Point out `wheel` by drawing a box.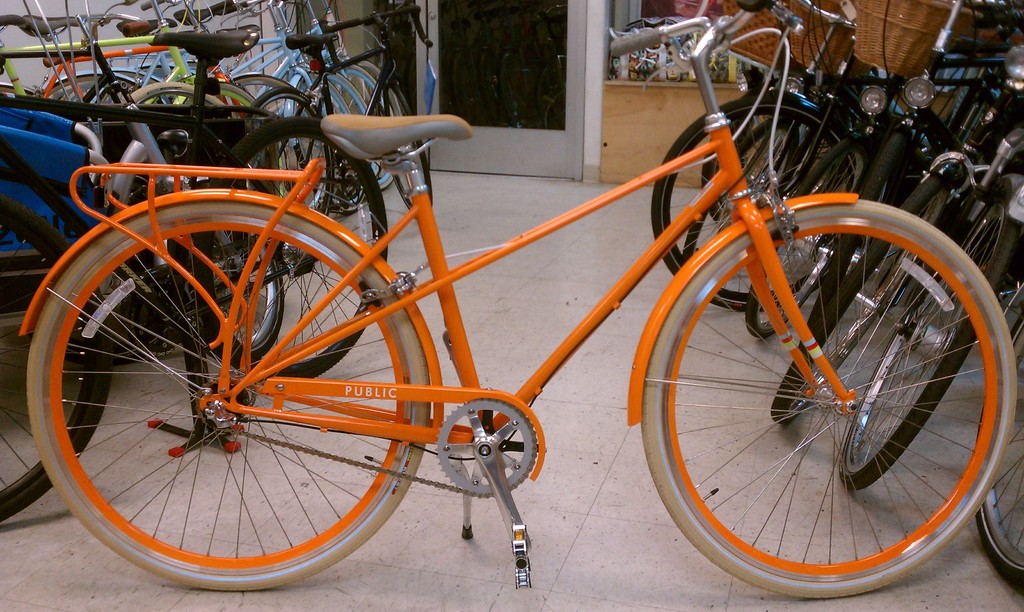
<region>0, 86, 31, 99</region>.
